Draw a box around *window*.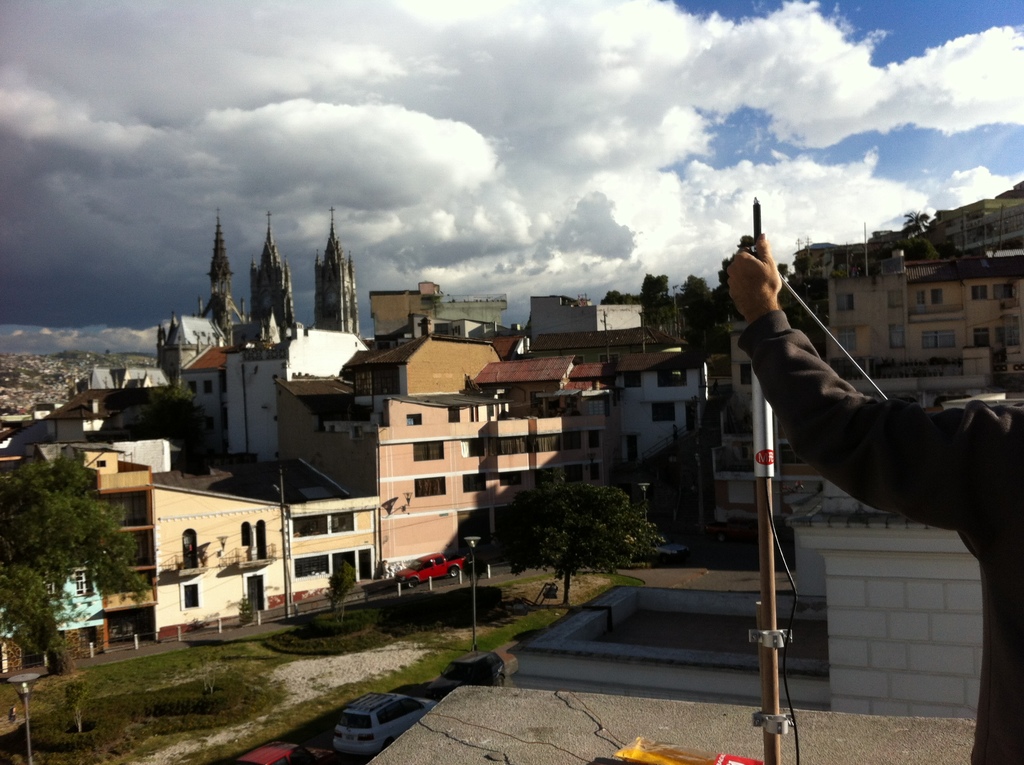
locate(414, 479, 444, 492).
